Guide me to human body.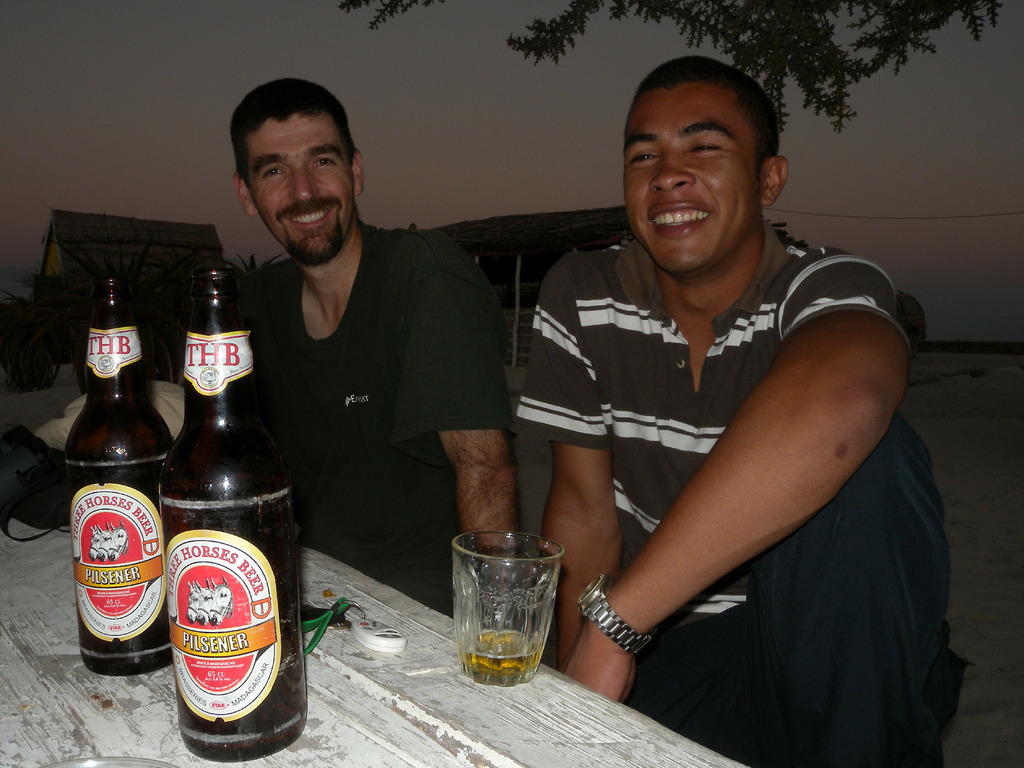
Guidance: 501:89:936:743.
